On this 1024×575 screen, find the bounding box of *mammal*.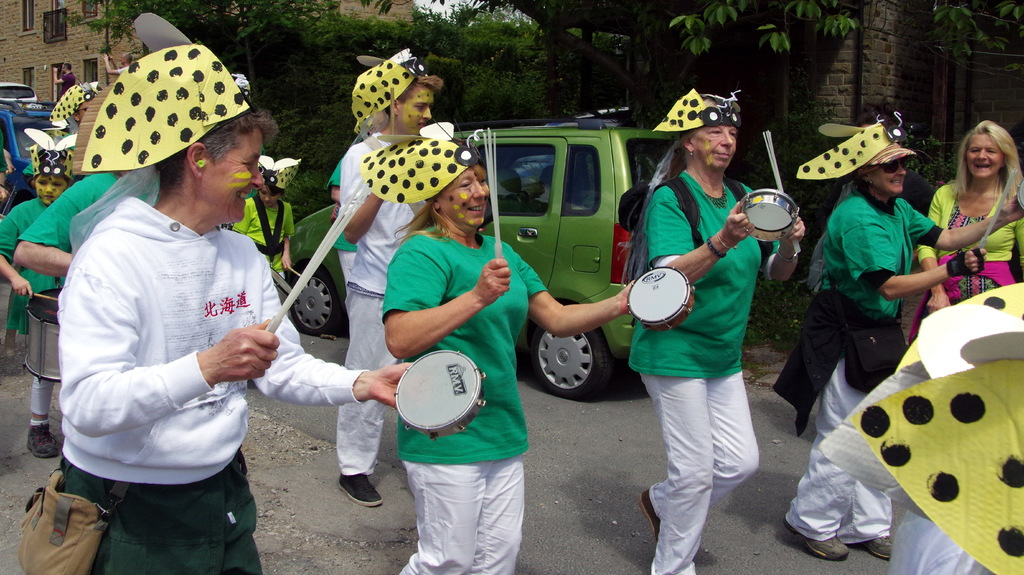
Bounding box: 326:120:387:293.
